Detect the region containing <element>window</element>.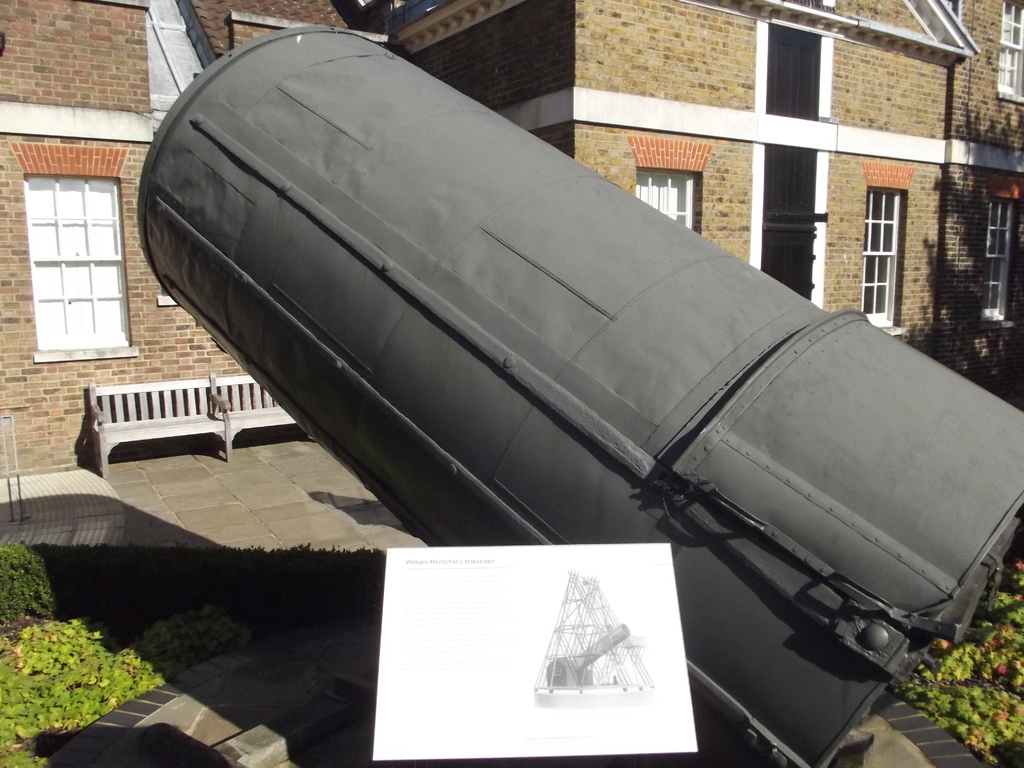
{"x1": 975, "y1": 193, "x2": 1020, "y2": 323}.
